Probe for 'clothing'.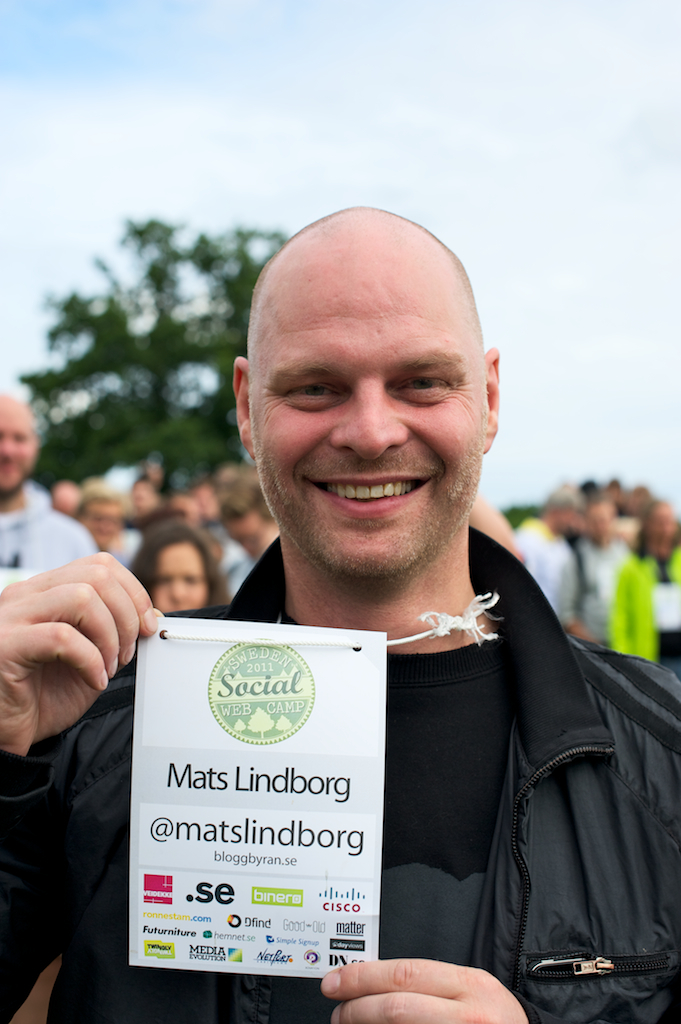
Probe result: {"left": 0, "top": 505, "right": 680, "bottom": 1023}.
